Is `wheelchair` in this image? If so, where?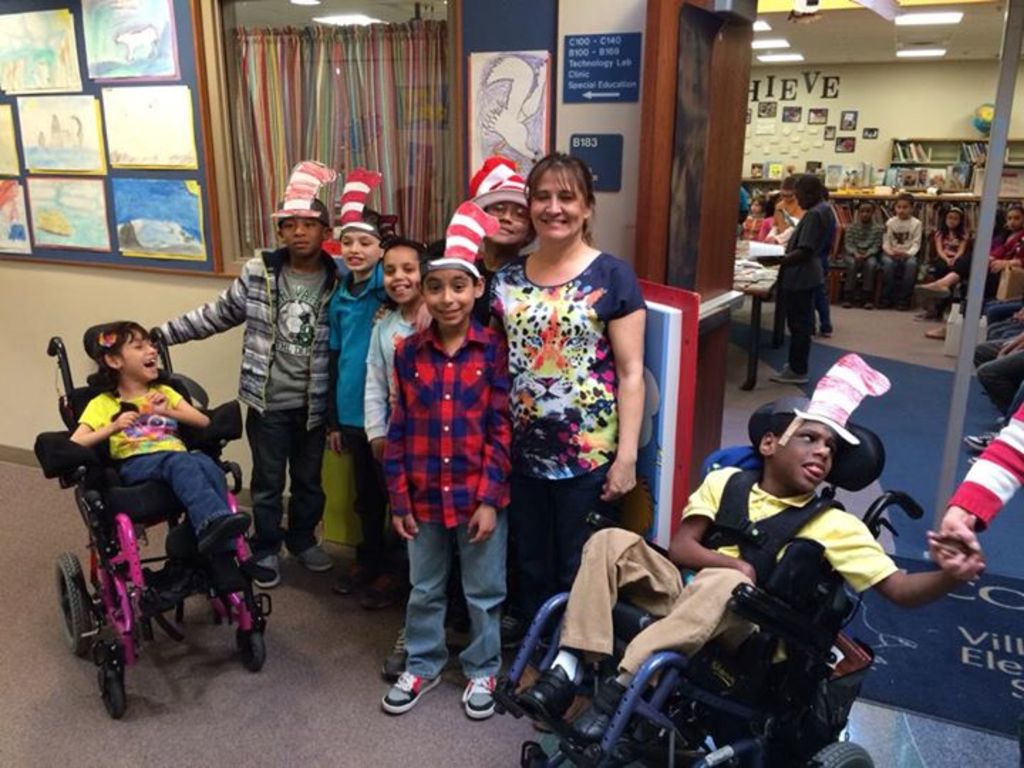
Yes, at bbox=(492, 479, 923, 767).
